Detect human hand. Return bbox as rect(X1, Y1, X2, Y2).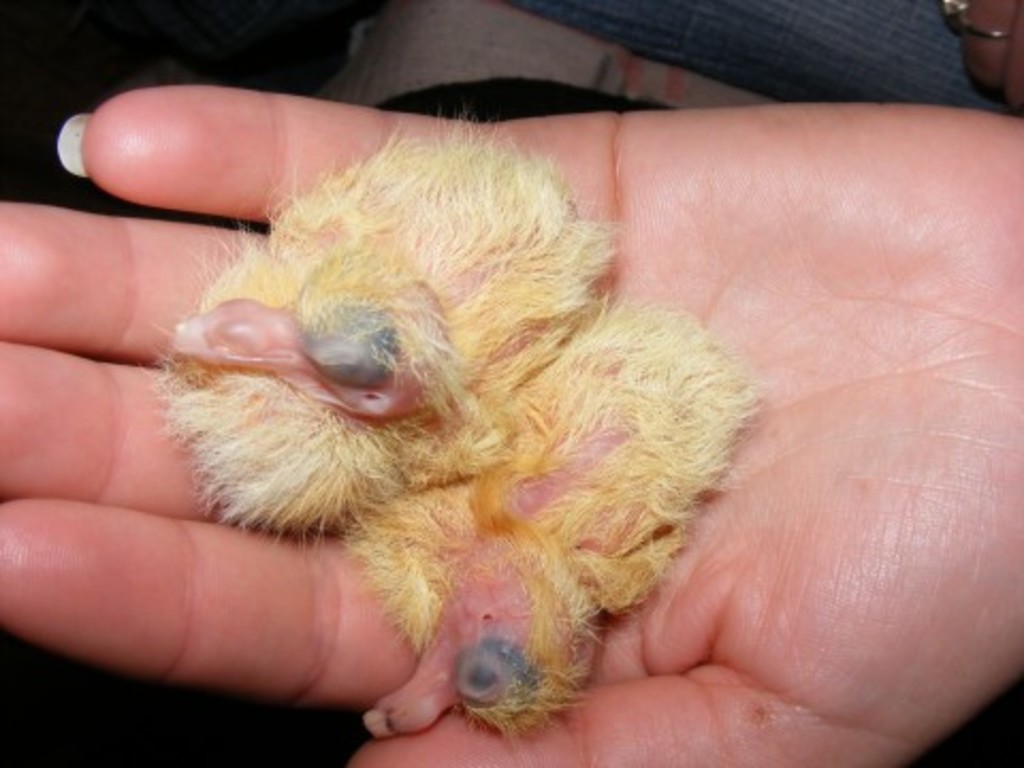
rect(945, 0, 1022, 105).
